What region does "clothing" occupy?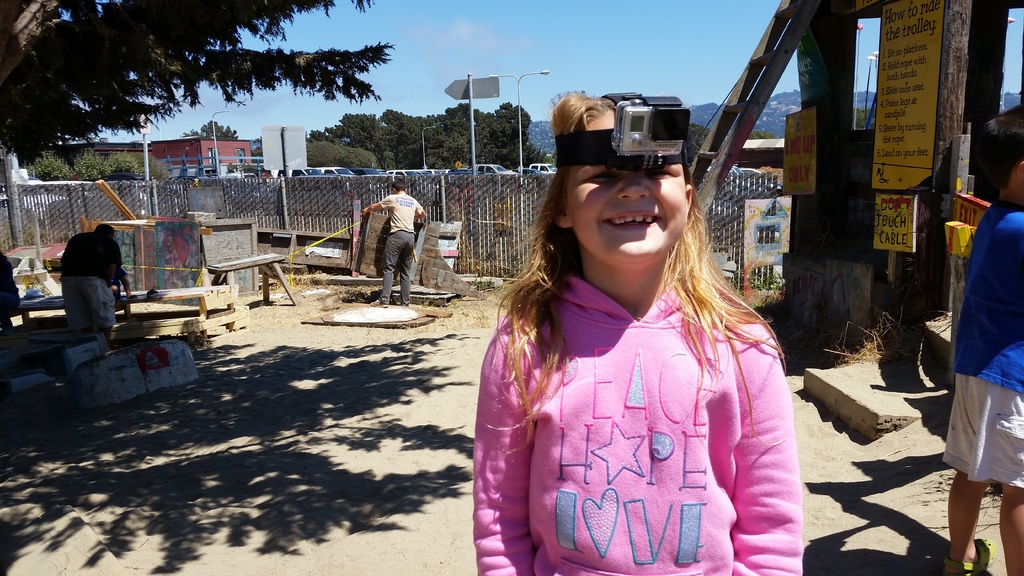
[x1=56, y1=234, x2=127, y2=328].
